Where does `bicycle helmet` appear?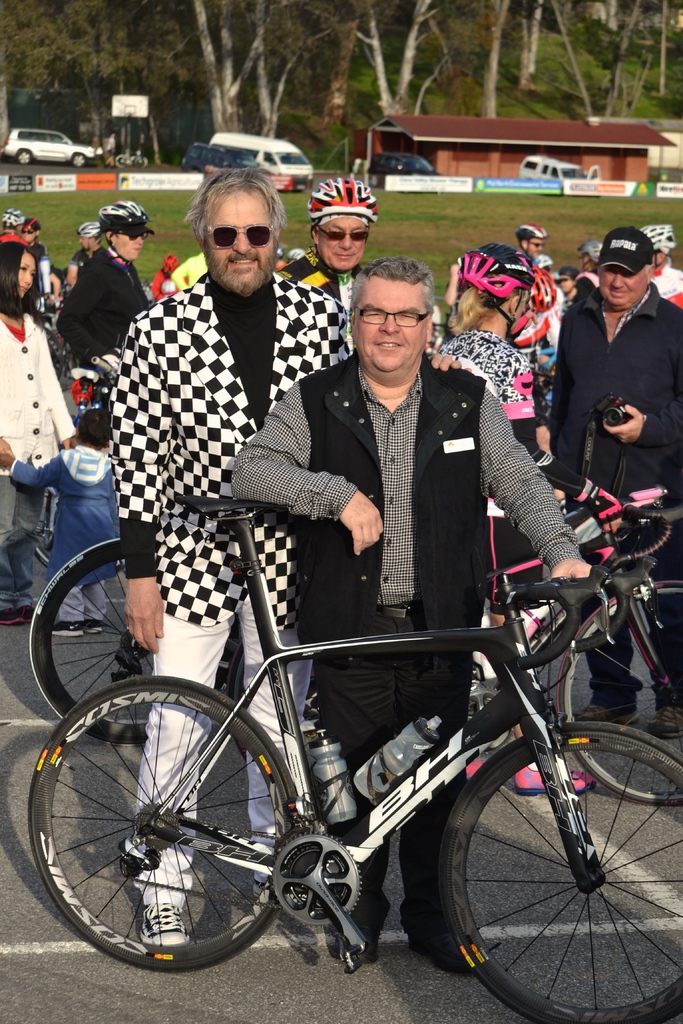
Appears at crop(638, 228, 679, 252).
